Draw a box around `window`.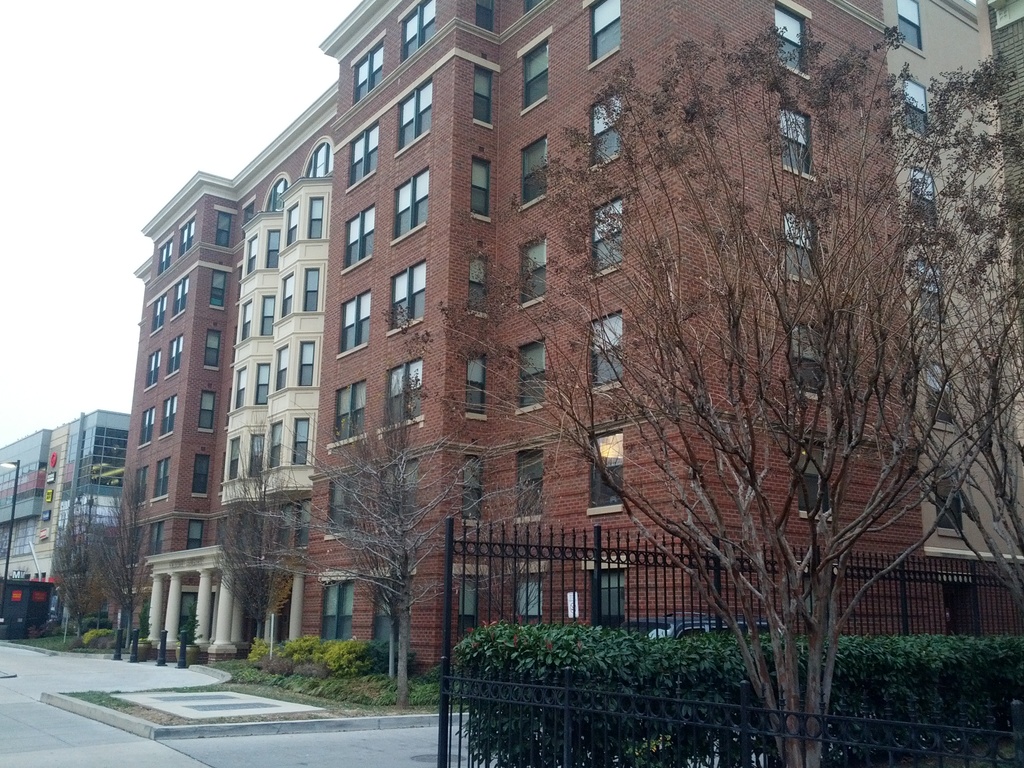
263,175,289,218.
